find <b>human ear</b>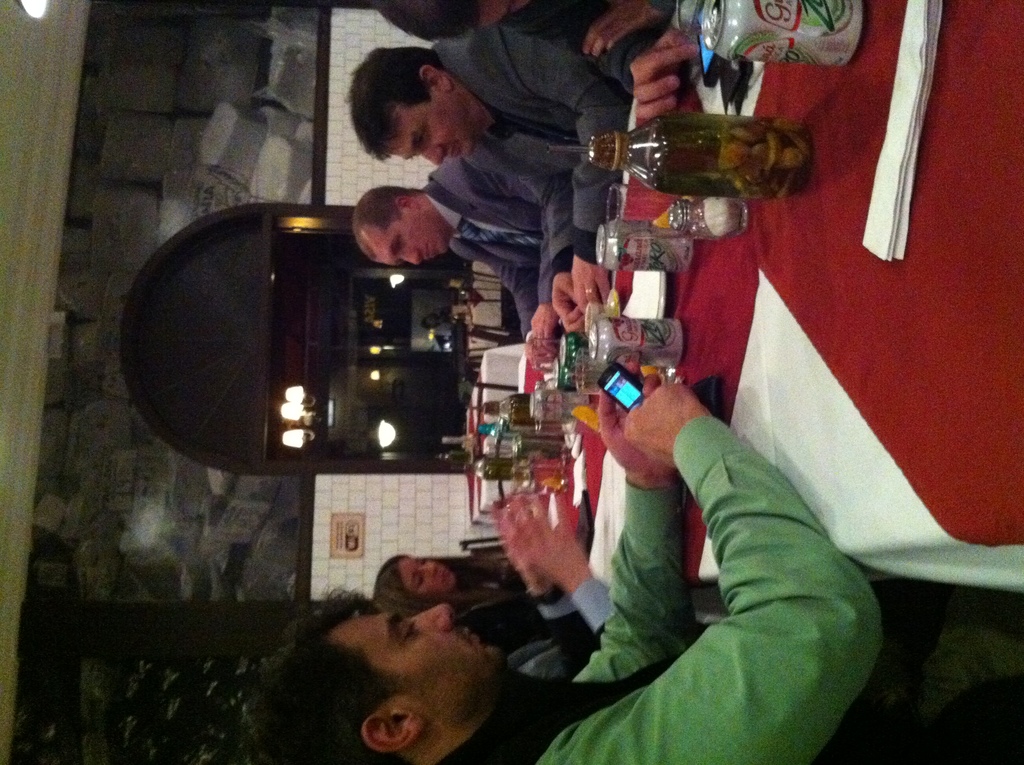
locate(422, 62, 453, 94)
